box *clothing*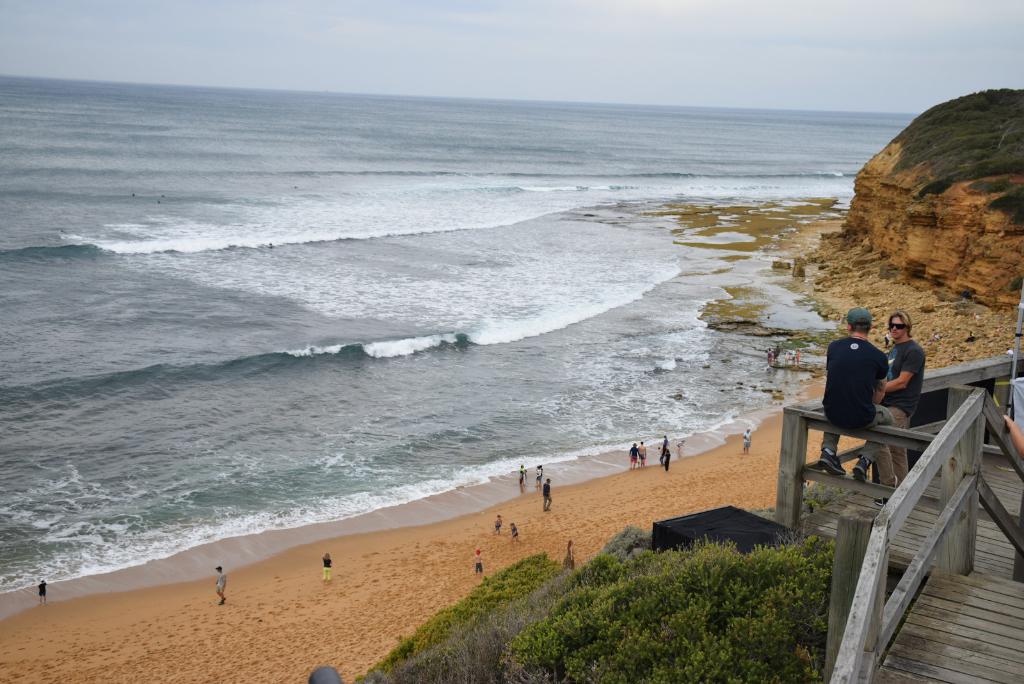
rect(493, 521, 502, 529)
